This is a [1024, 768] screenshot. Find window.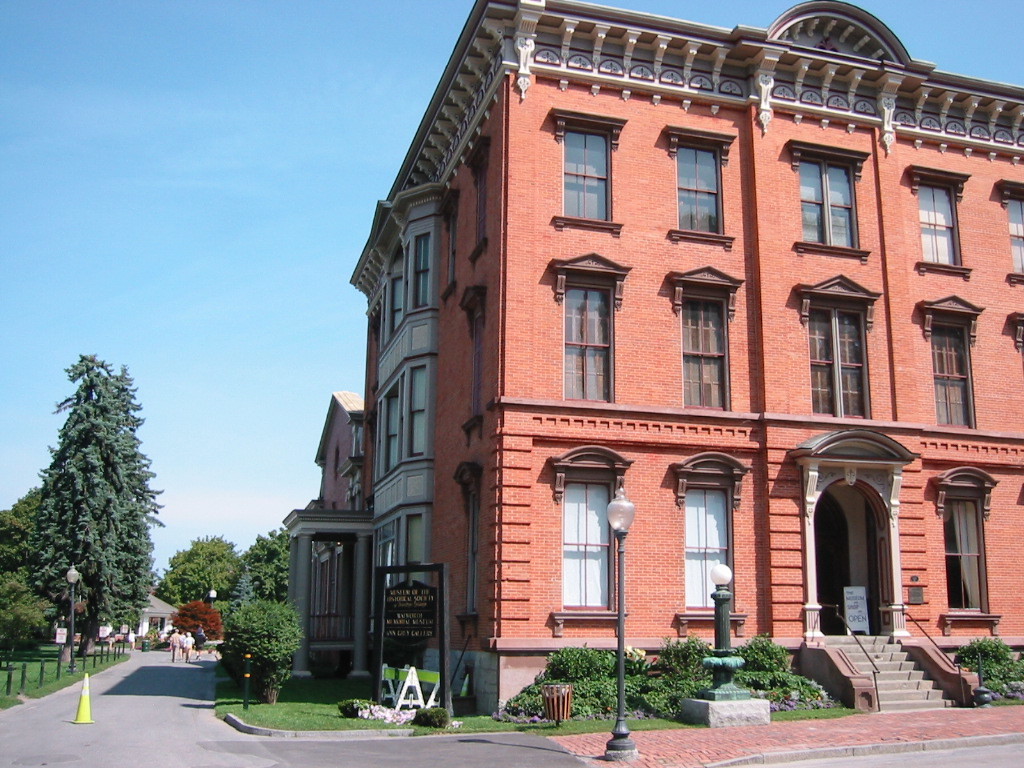
Bounding box: {"x1": 408, "y1": 361, "x2": 435, "y2": 457}.
